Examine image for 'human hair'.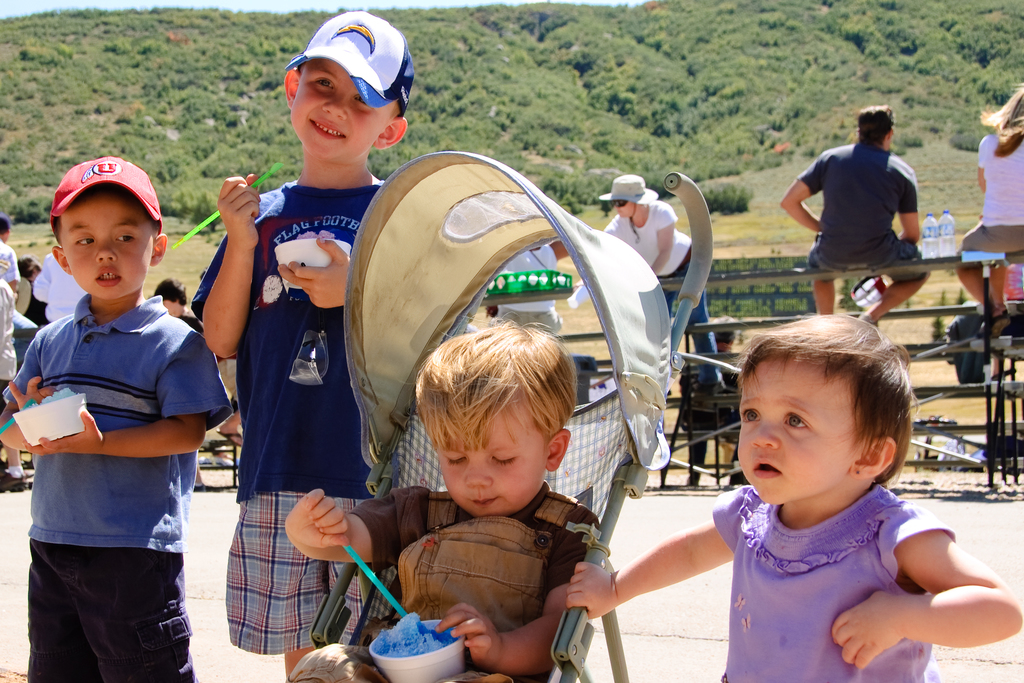
Examination result: region(154, 276, 187, 306).
